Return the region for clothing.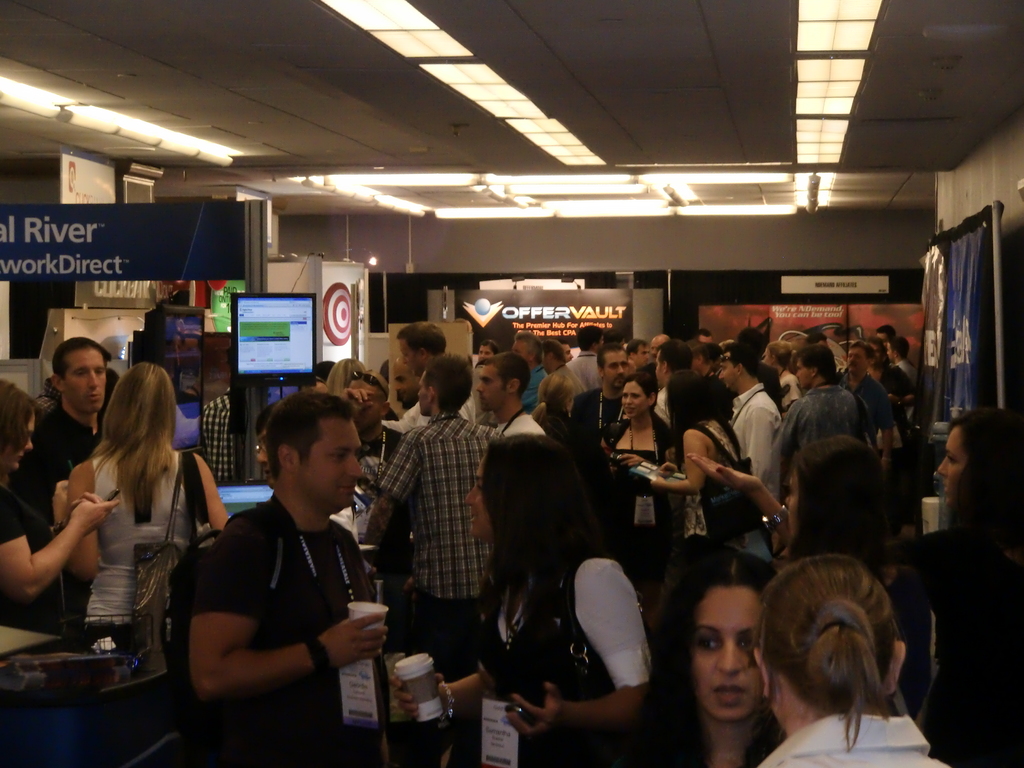
[x1=726, y1=380, x2=783, y2=504].
